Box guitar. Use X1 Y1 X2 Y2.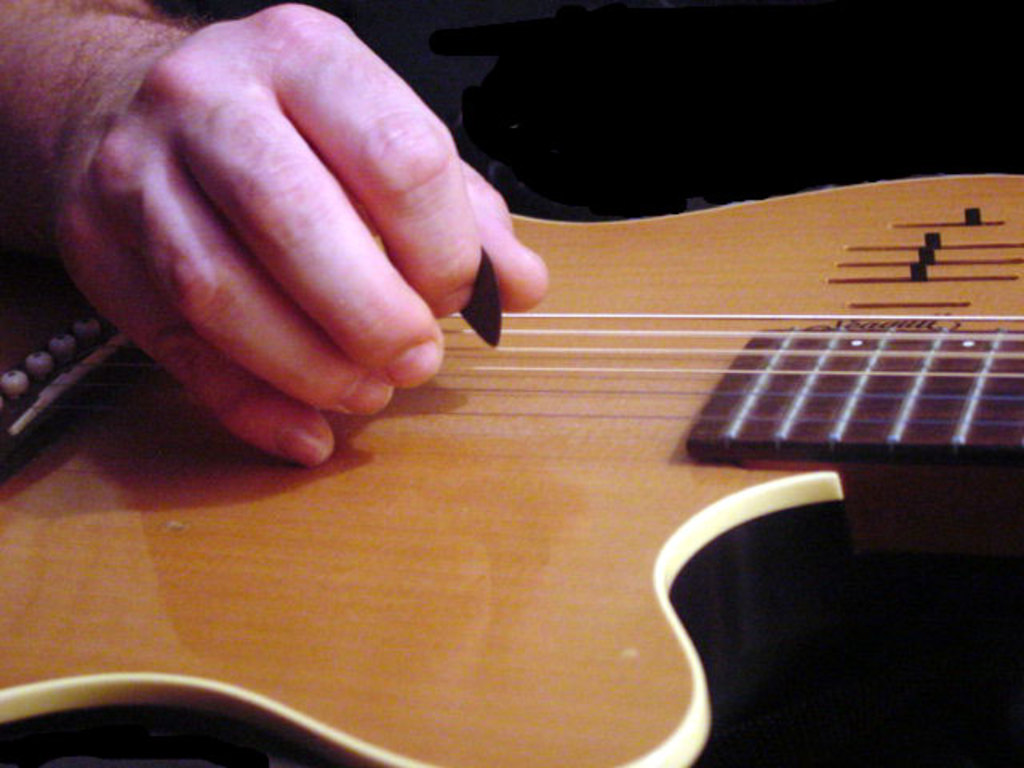
0 174 1022 766.
